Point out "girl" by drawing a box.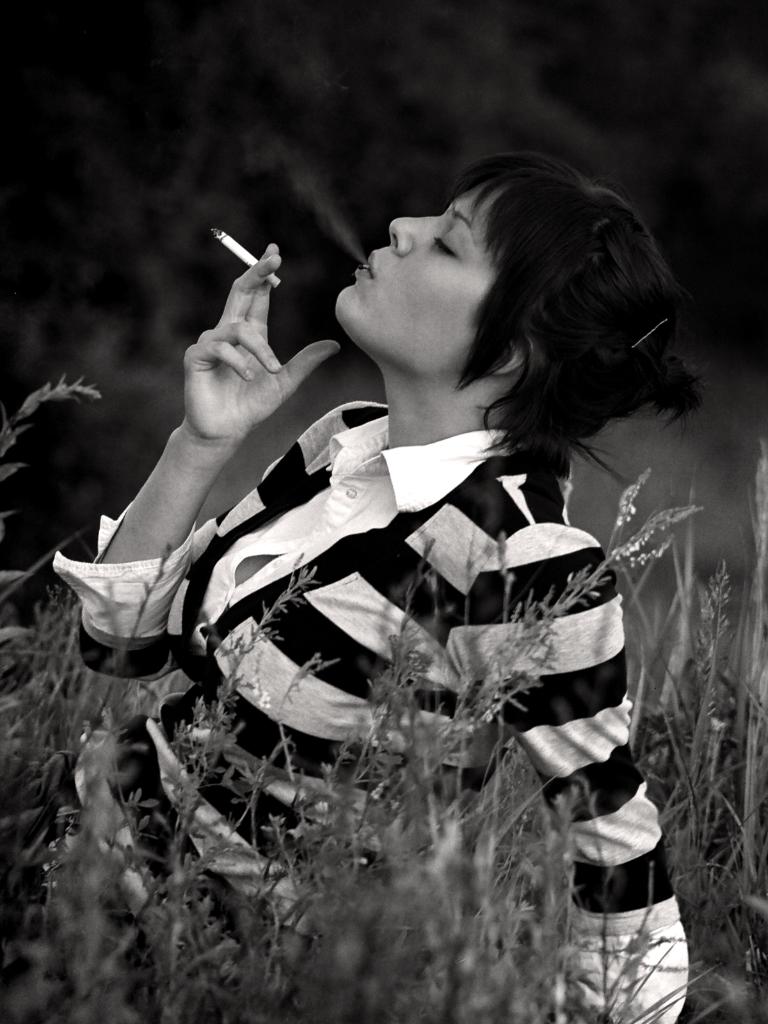
[left=0, top=147, right=694, bottom=1023].
